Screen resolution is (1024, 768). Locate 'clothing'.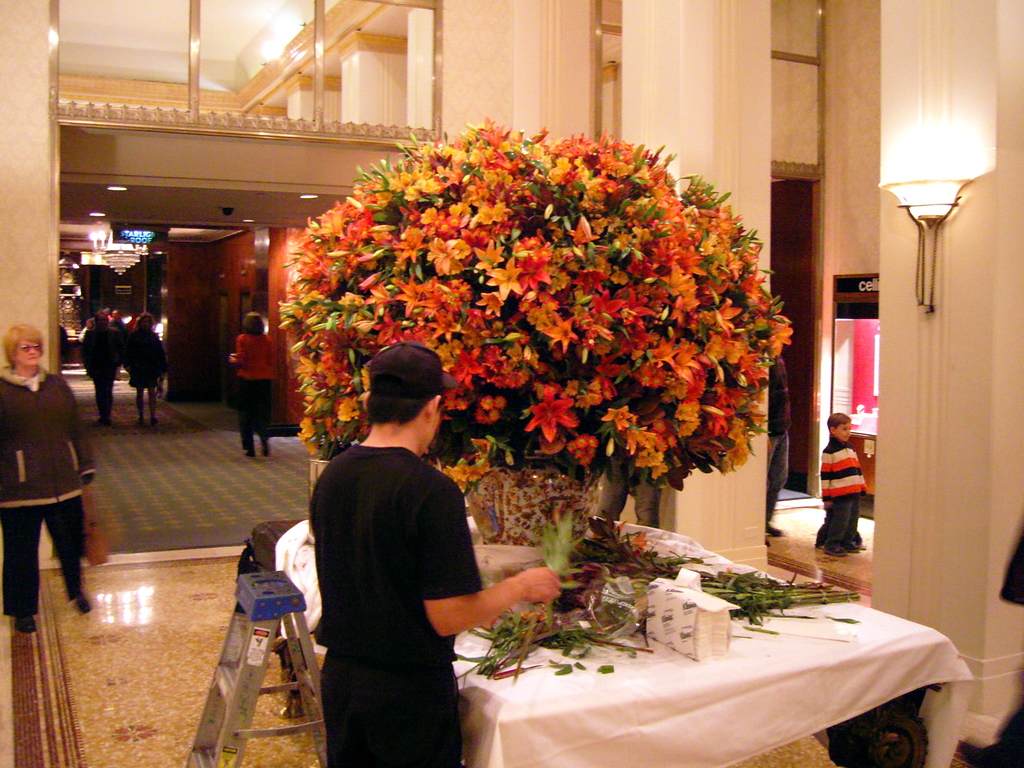
(x1=296, y1=388, x2=498, y2=754).
